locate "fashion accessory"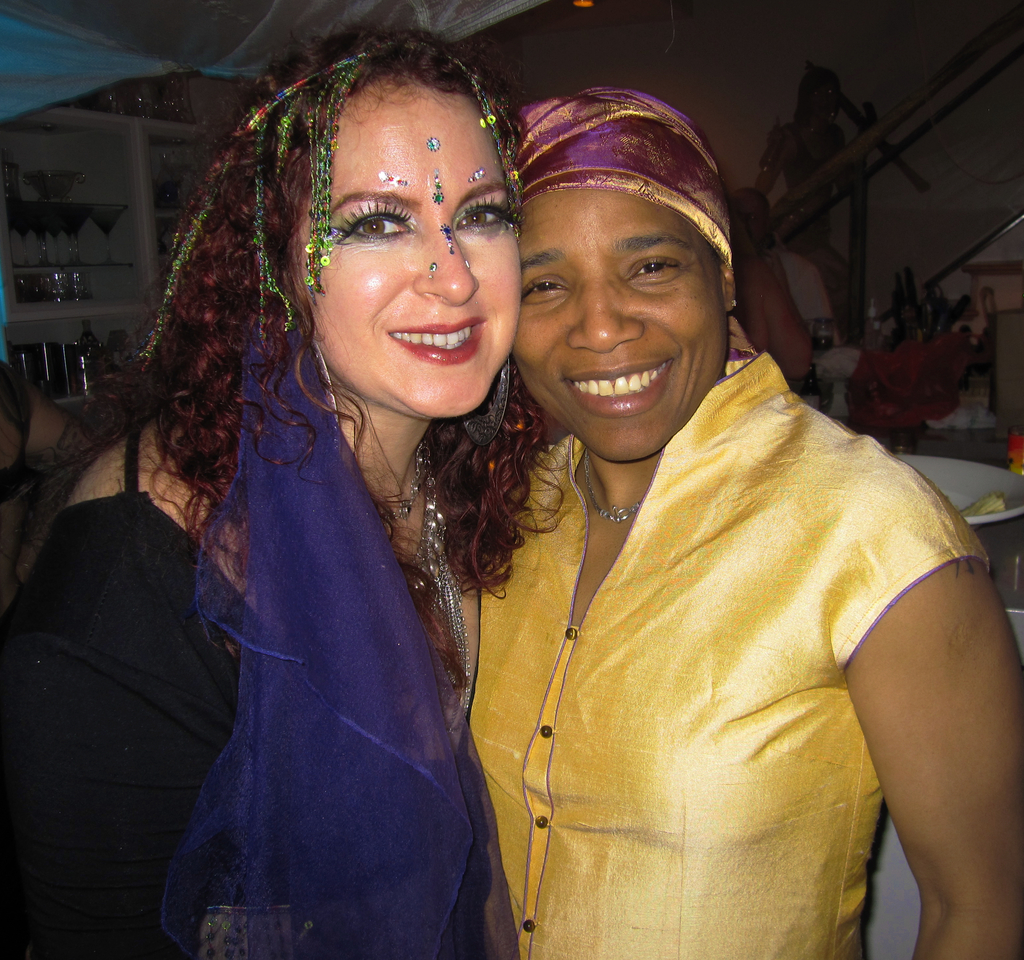
(x1=367, y1=449, x2=425, y2=520)
